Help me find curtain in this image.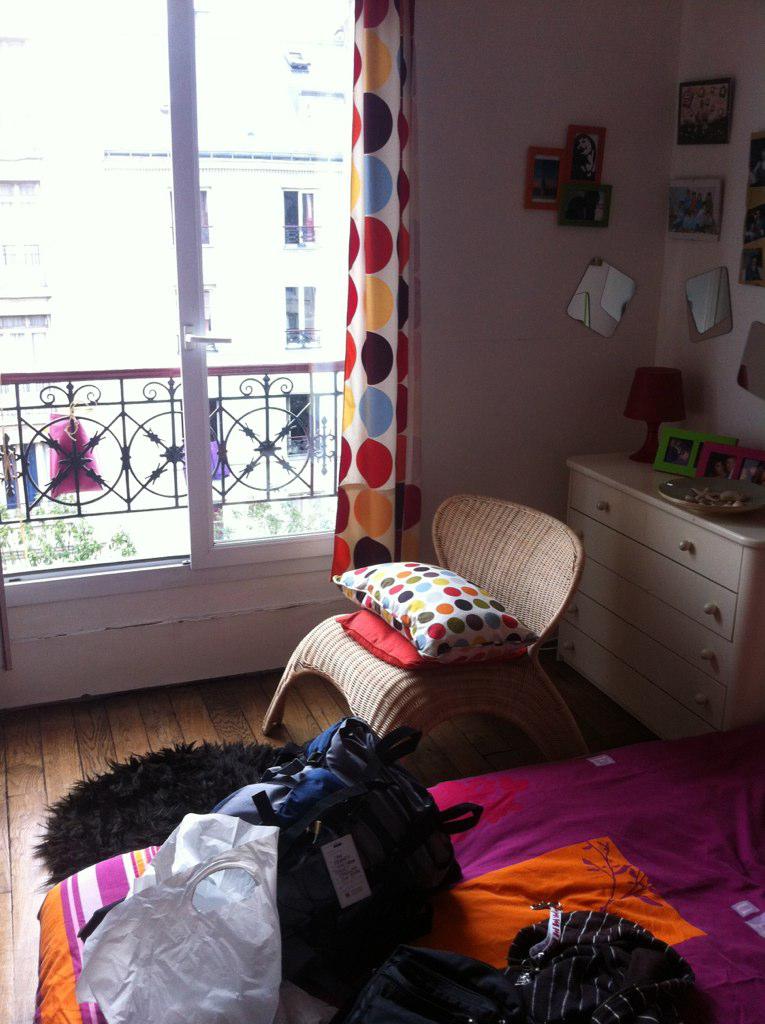
Found it: bbox=(318, 41, 436, 628).
